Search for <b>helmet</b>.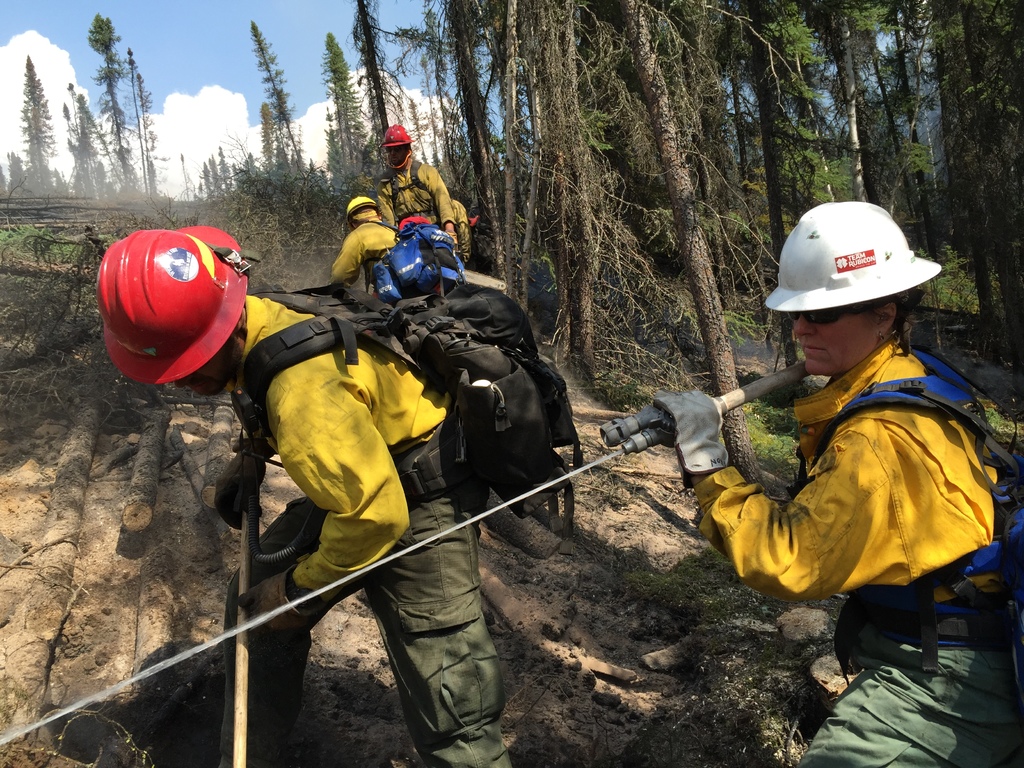
Found at l=340, t=187, r=379, b=221.
